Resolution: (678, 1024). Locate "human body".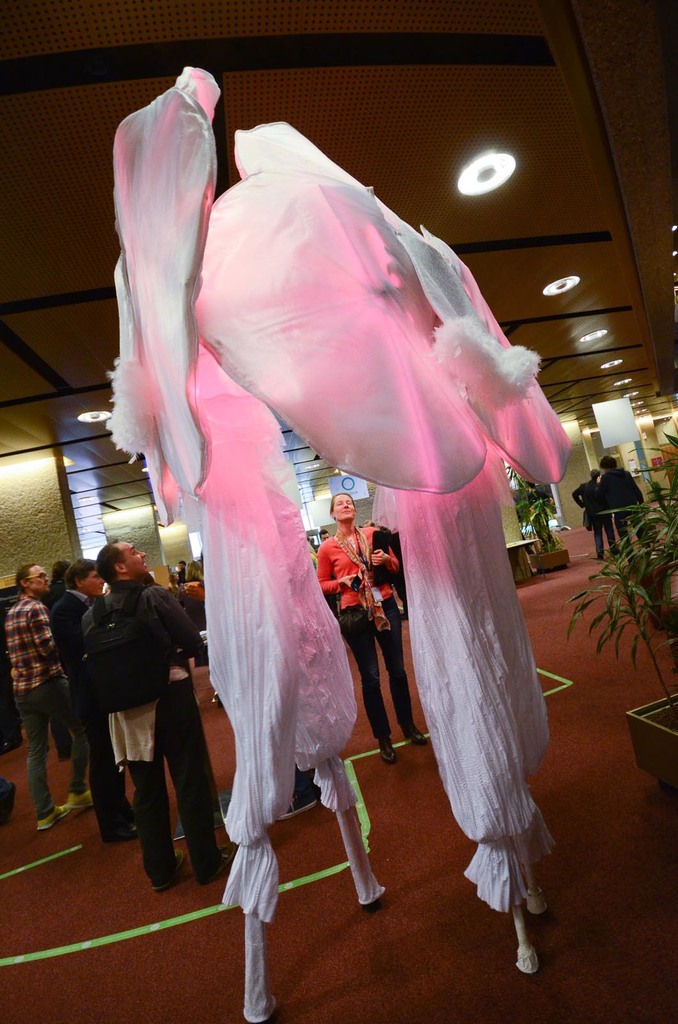
x1=588 y1=464 x2=653 y2=560.
